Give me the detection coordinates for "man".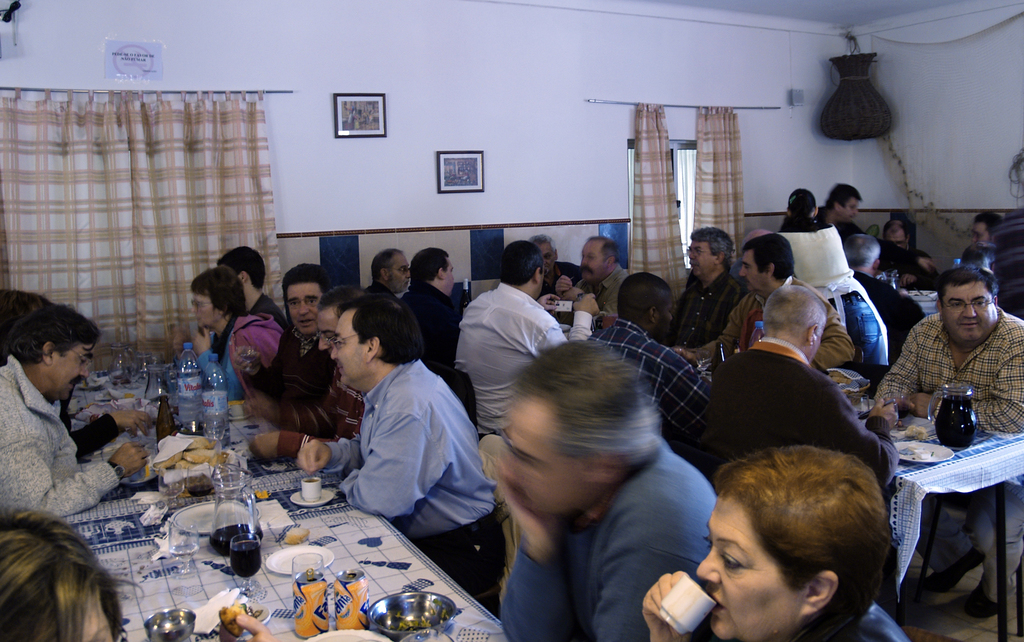
rect(708, 281, 895, 520).
